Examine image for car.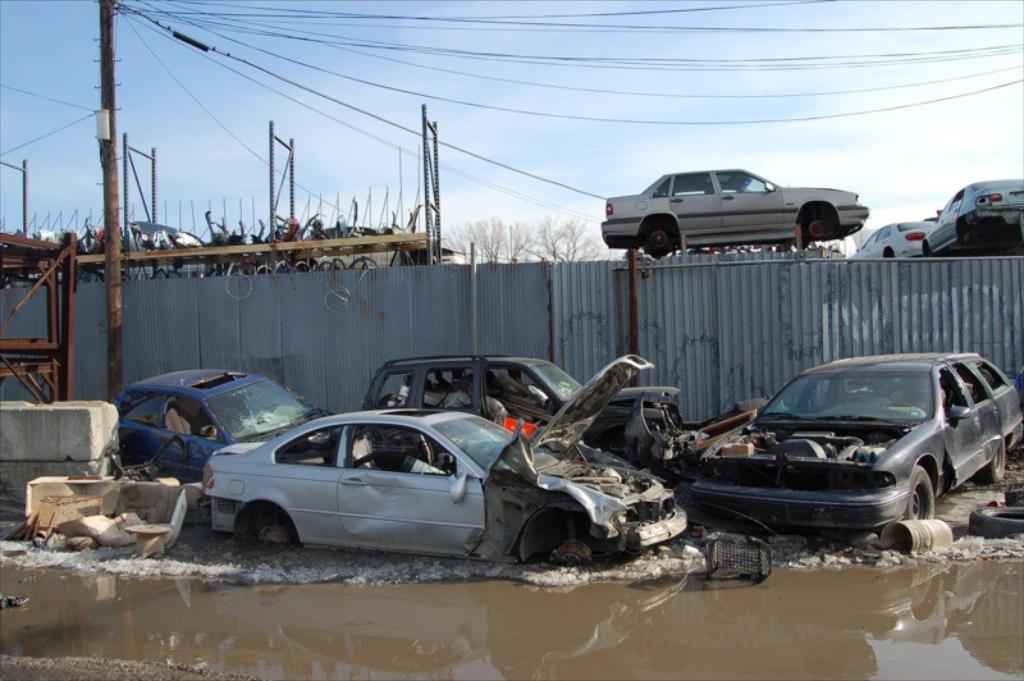
Examination result: (left=204, top=353, right=691, bottom=568).
